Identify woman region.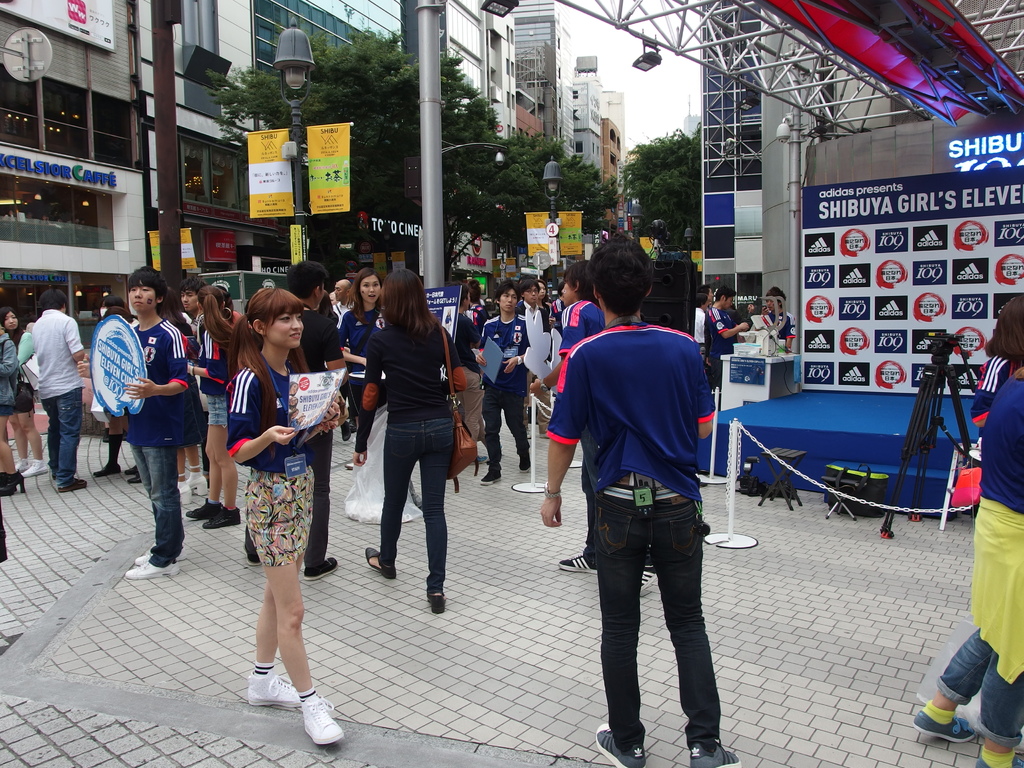
Region: locate(759, 287, 794, 355).
